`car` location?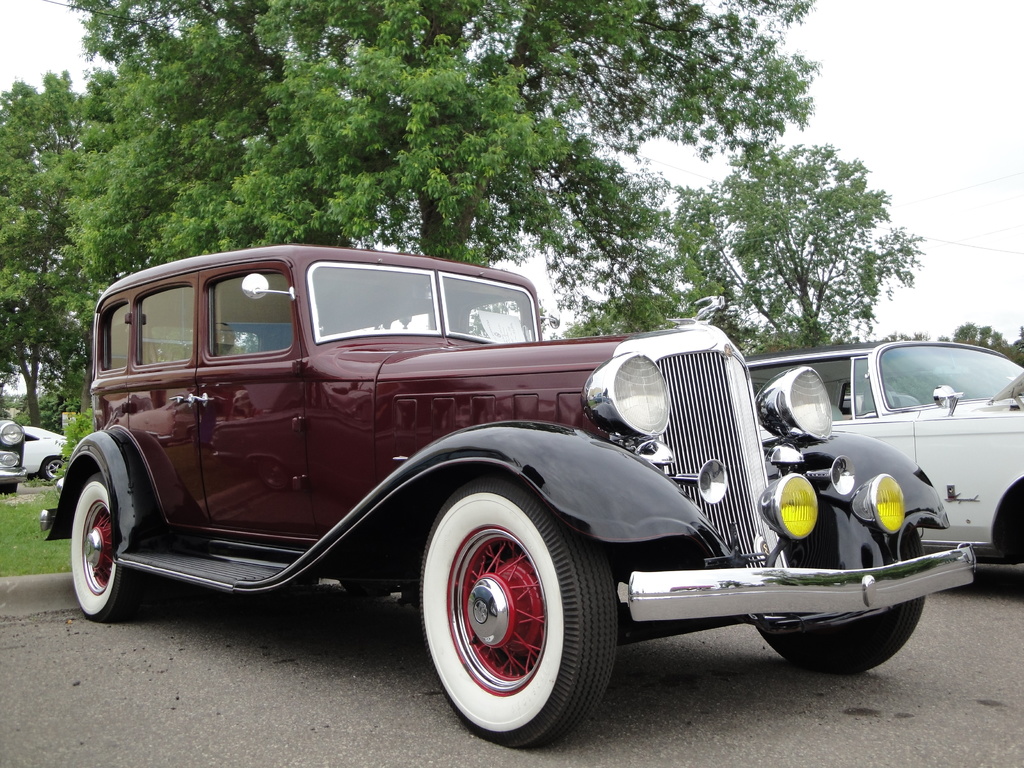
<region>739, 336, 1023, 559</region>
